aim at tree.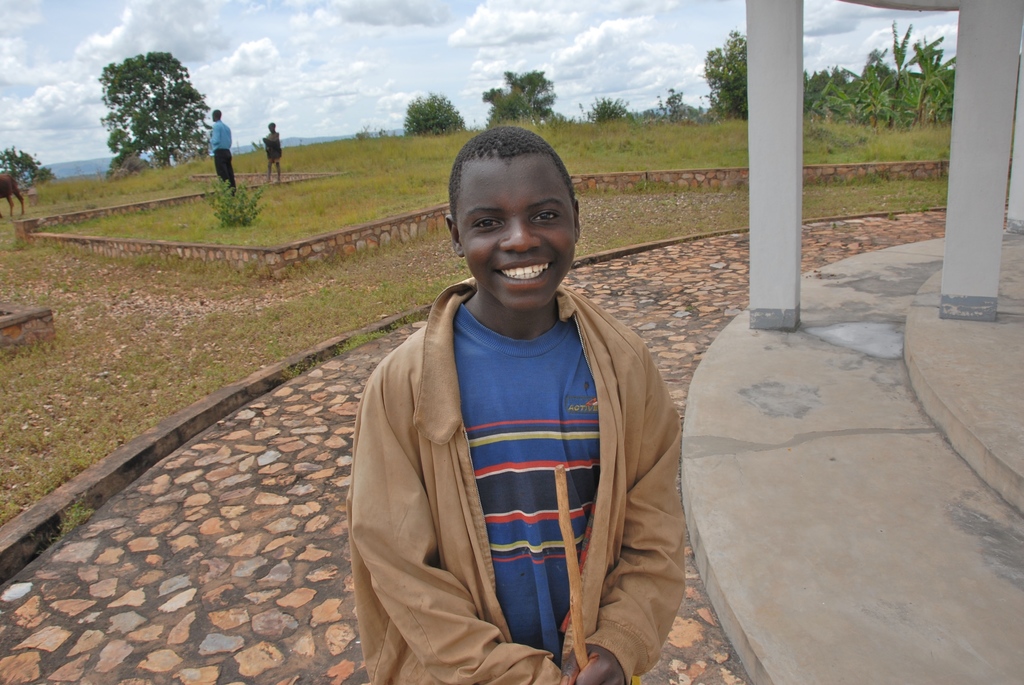
Aimed at bbox(34, 169, 59, 184).
